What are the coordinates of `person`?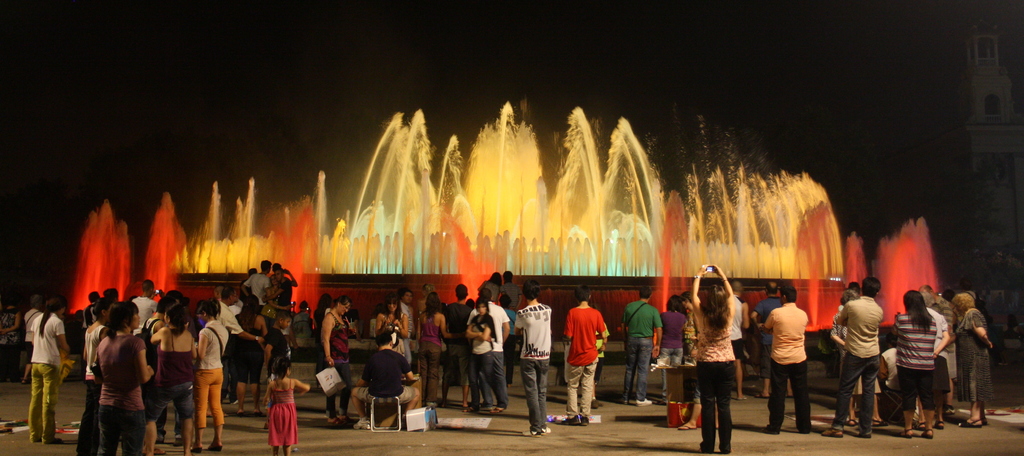
{"x1": 623, "y1": 285, "x2": 666, "y2": 407}.
